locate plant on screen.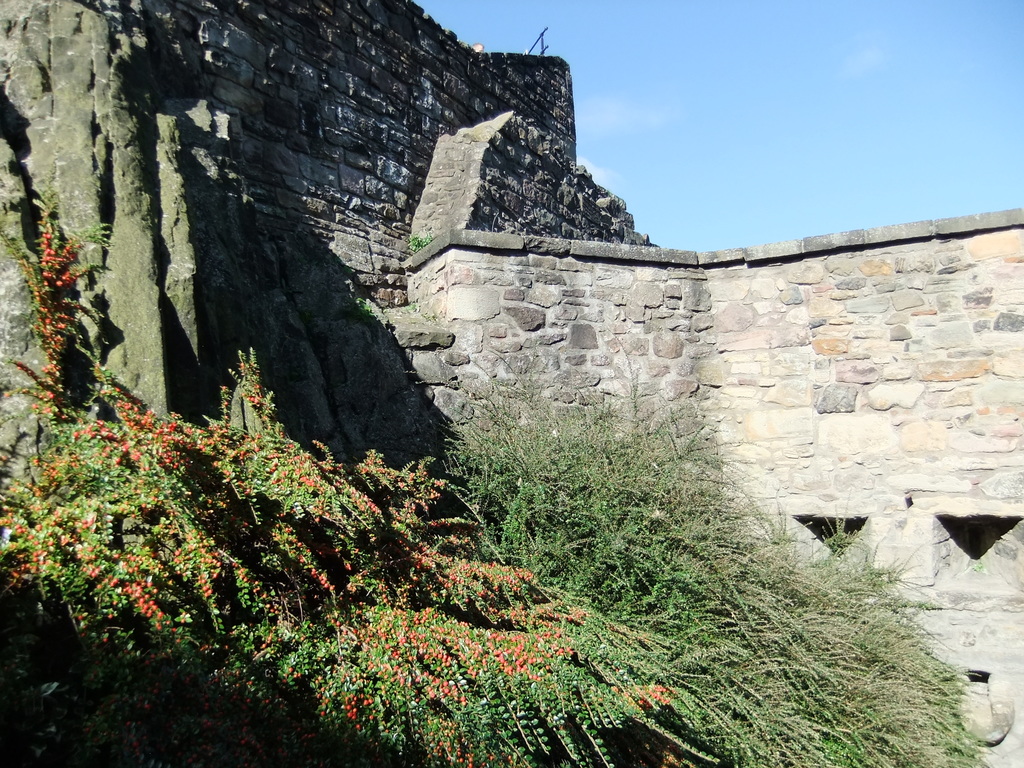
On screen at 408/236/433/252.
